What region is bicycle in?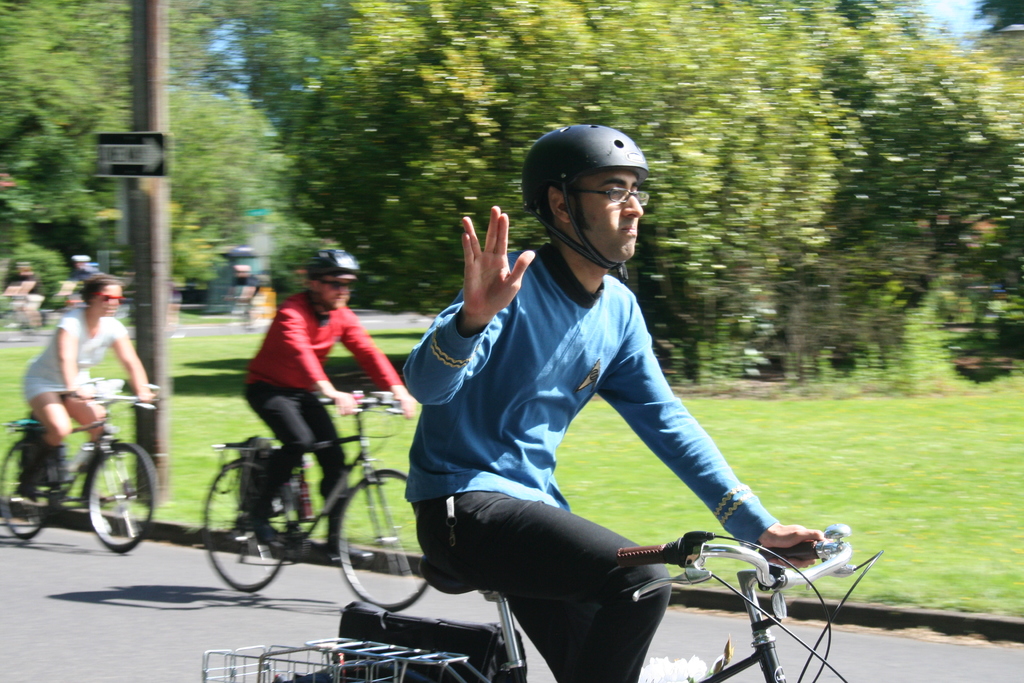
detection(201, 529, 882, 682).
